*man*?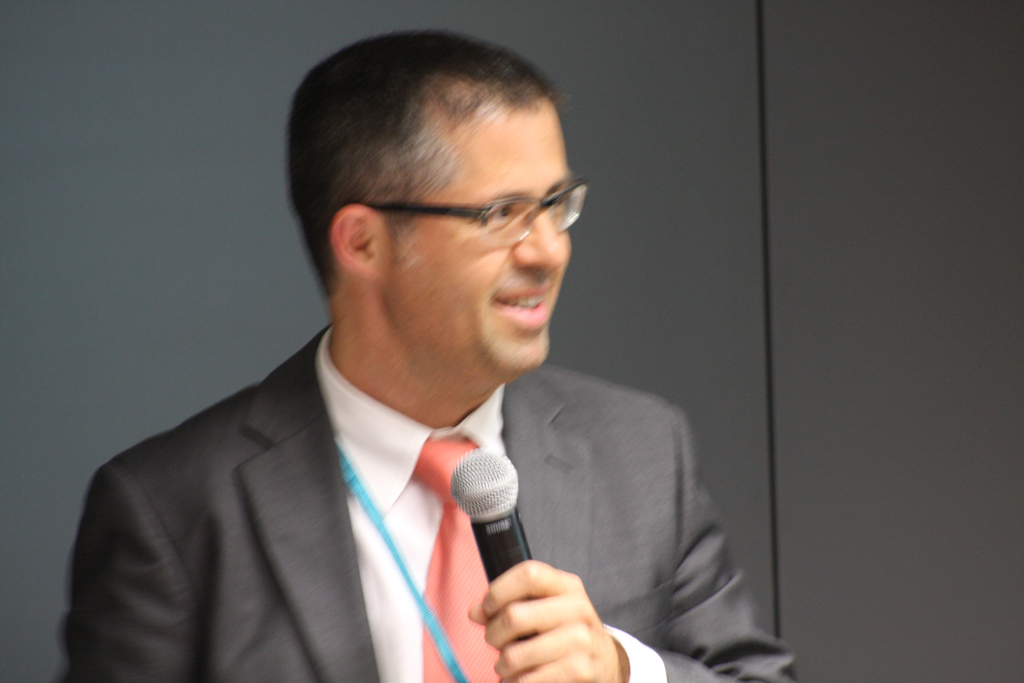
74/51/769/682
